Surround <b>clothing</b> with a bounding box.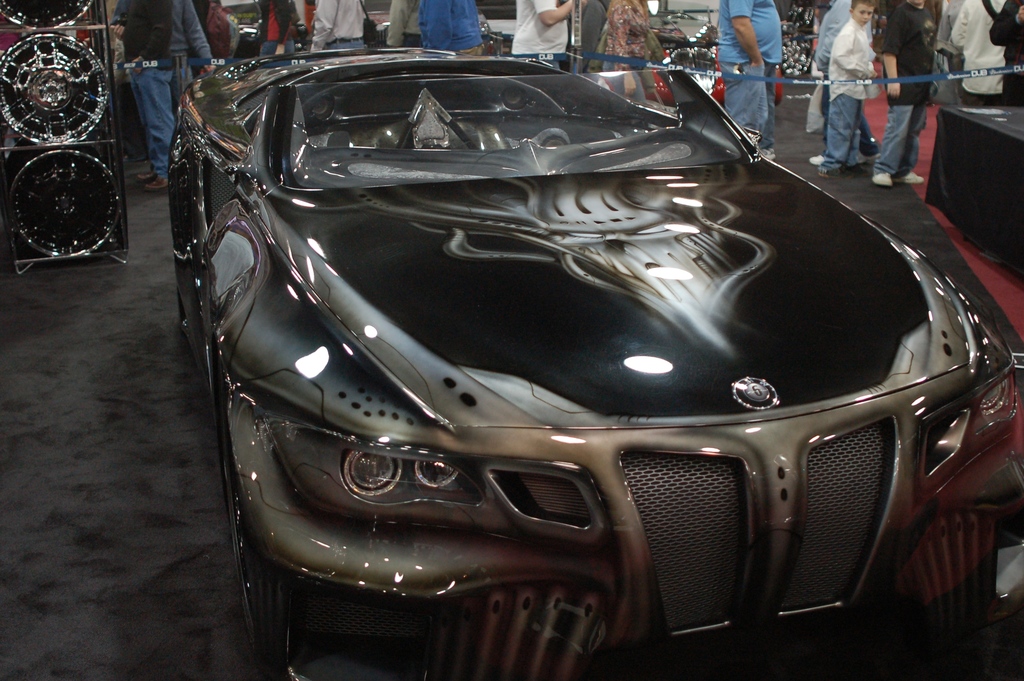
{"left": 420, "top": 0, "right": 481, "bottom": 56}.
